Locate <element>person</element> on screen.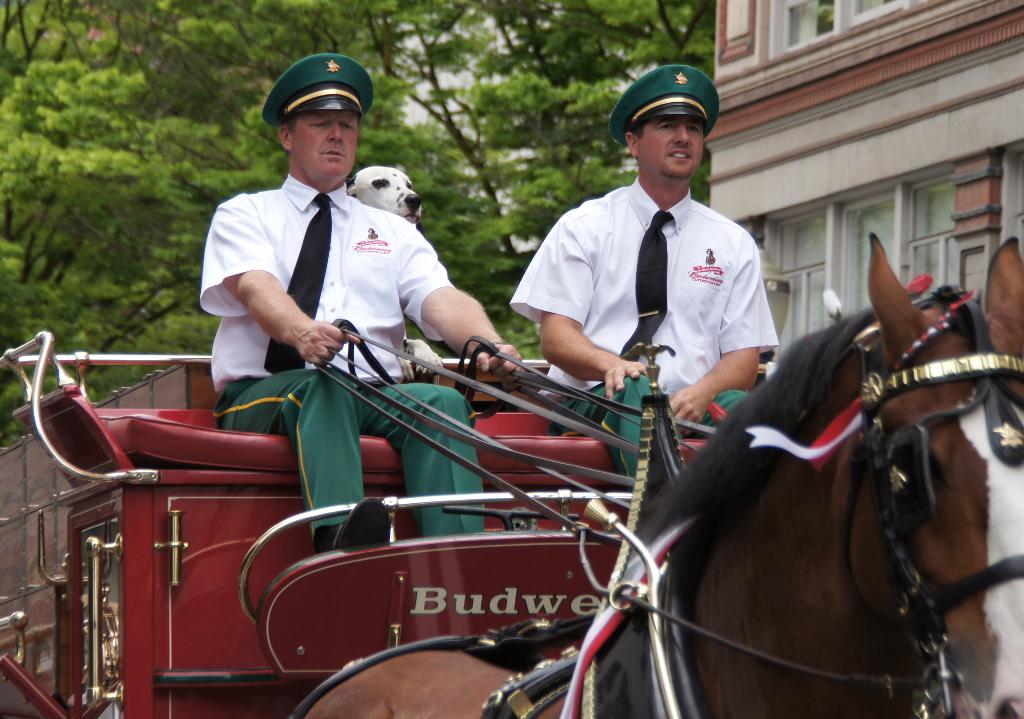
On screen at box=[200, 52, 527, 551].
